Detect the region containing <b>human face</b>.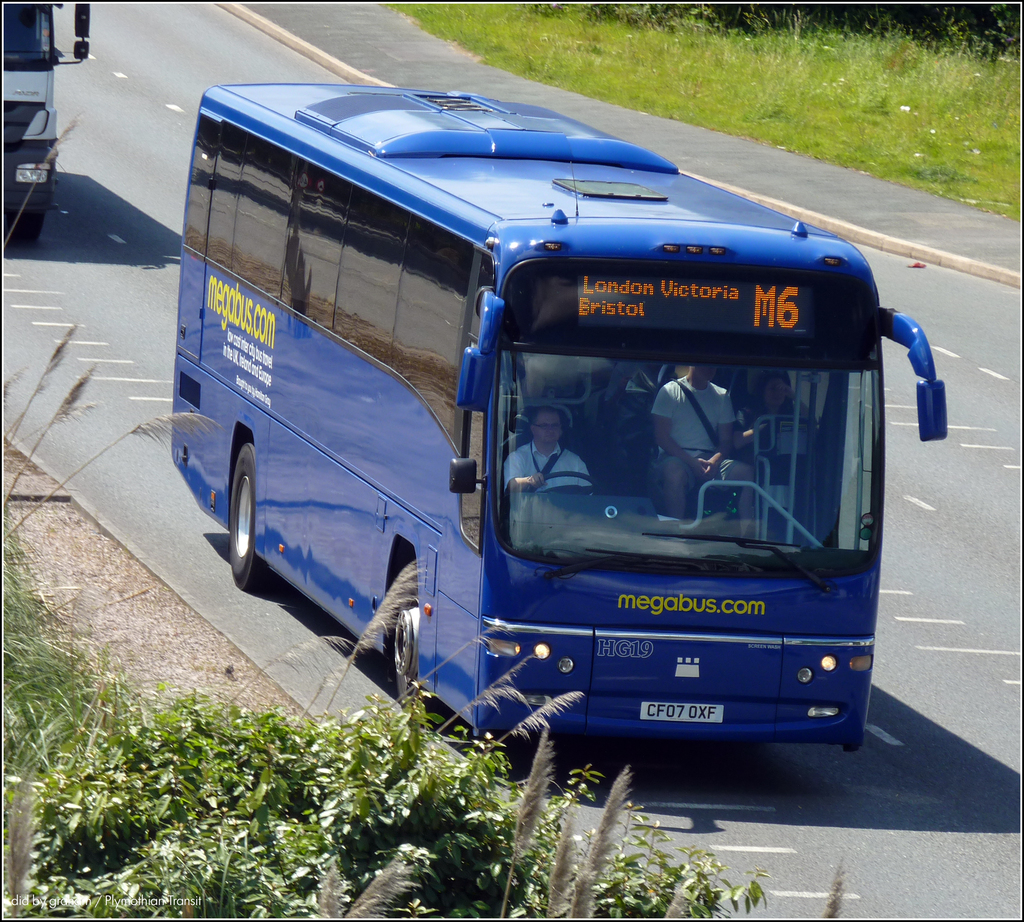
(left=694, top=365, right=725, bottom=382).
